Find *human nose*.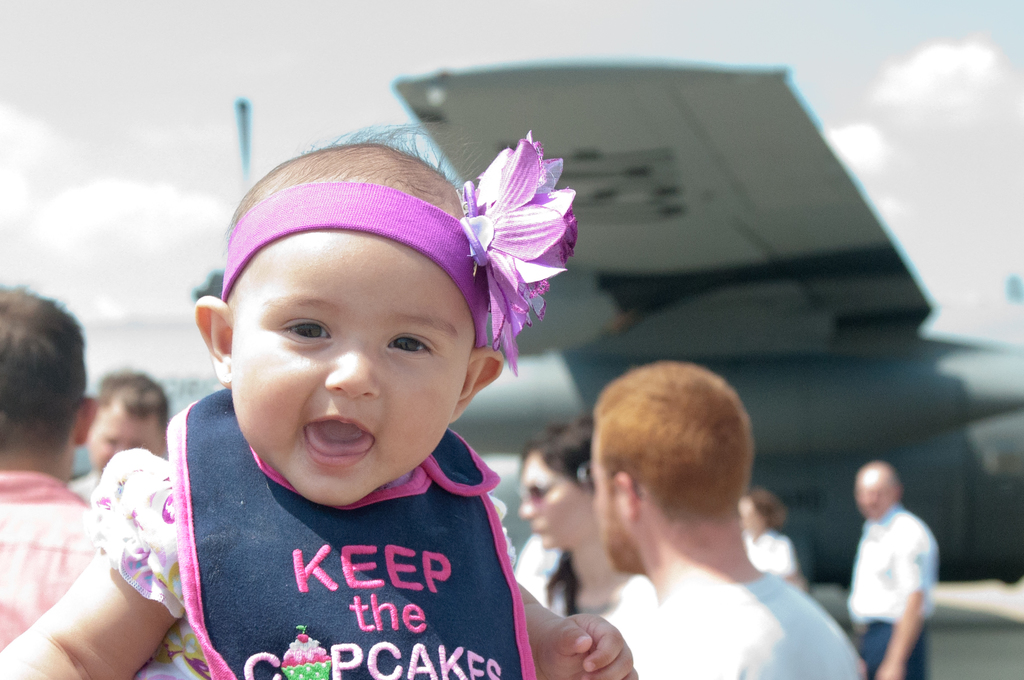
[x1=516, y1=500, x2=541, y2=517].
